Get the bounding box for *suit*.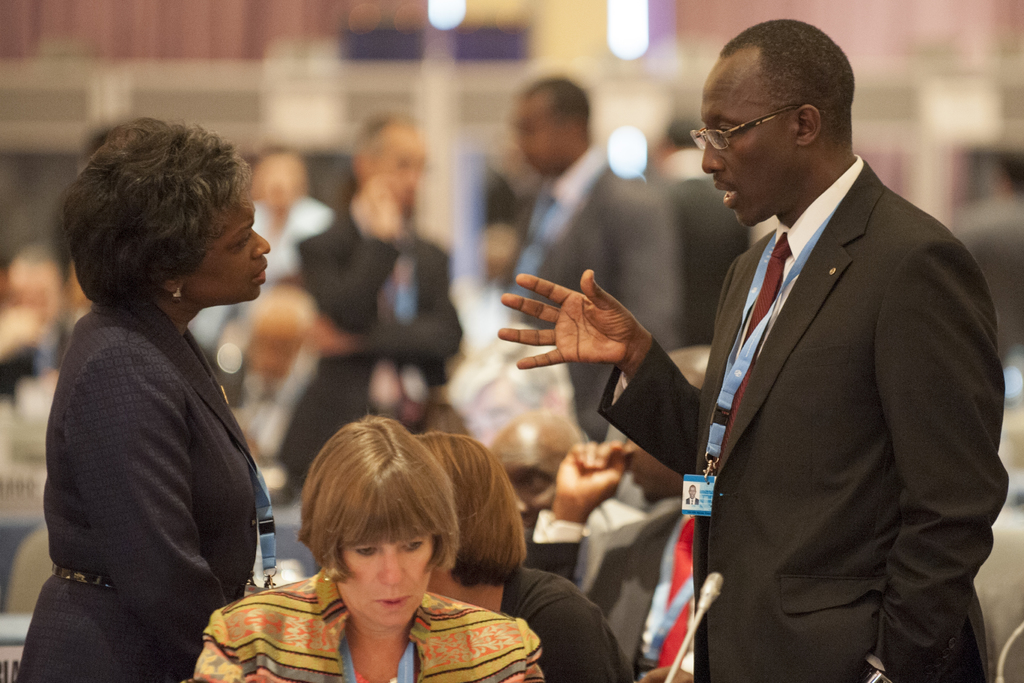
bbox(594, 156, 1009, 682).
